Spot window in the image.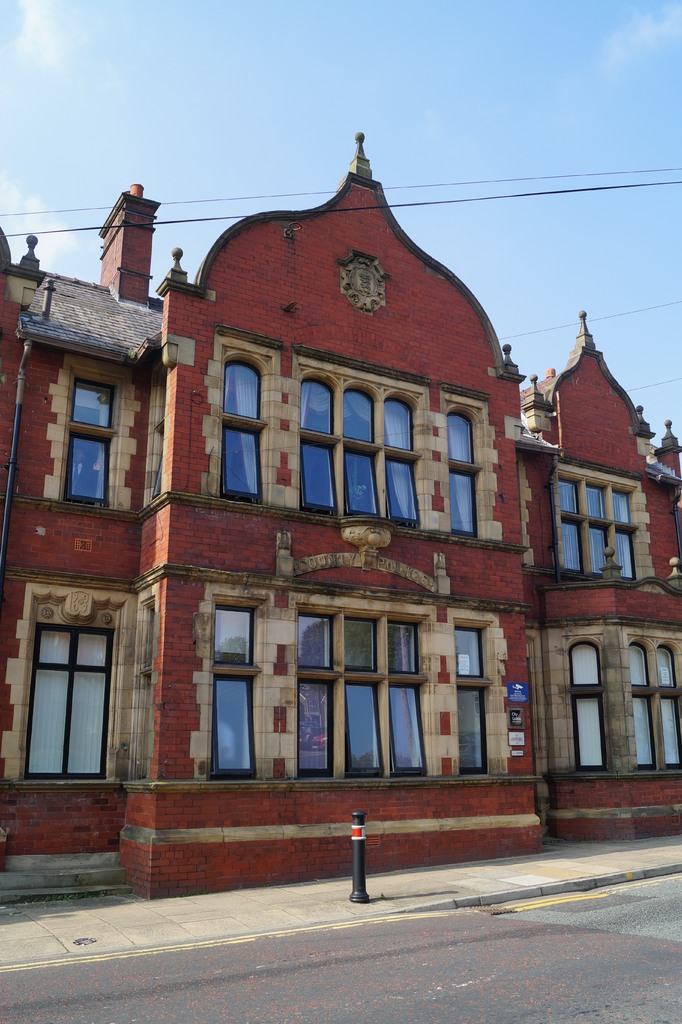
window found at (x1=212, y1=598, x2=252, y2=785).
